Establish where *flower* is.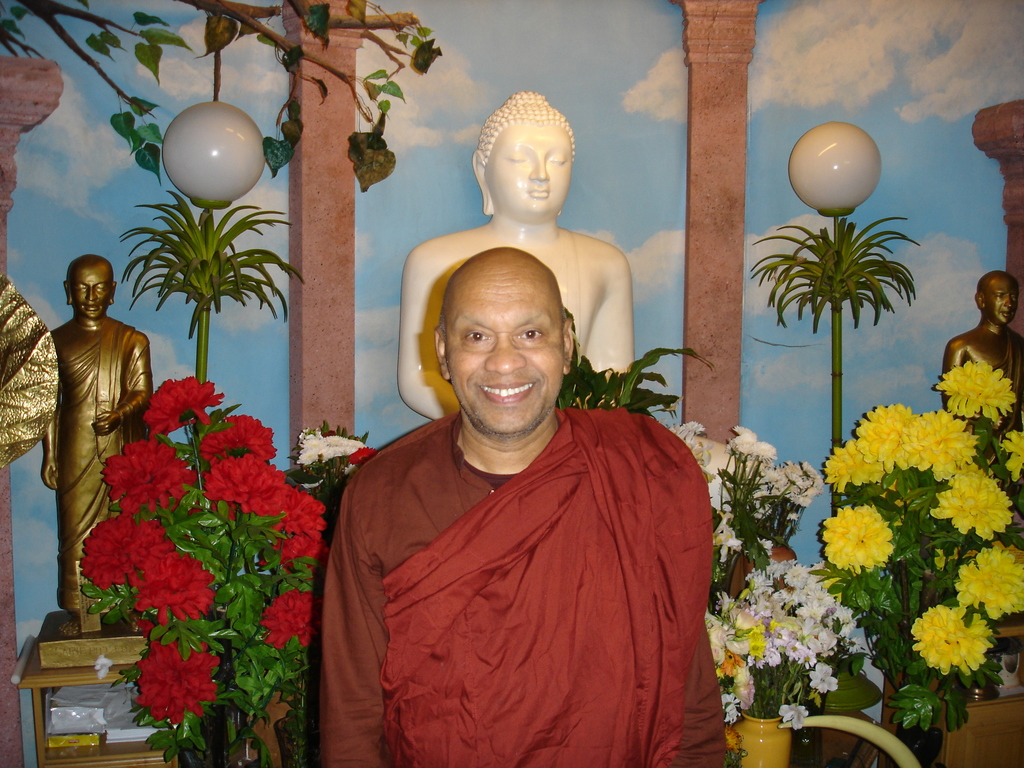
Established at <box>138,543,219,625</box>.
